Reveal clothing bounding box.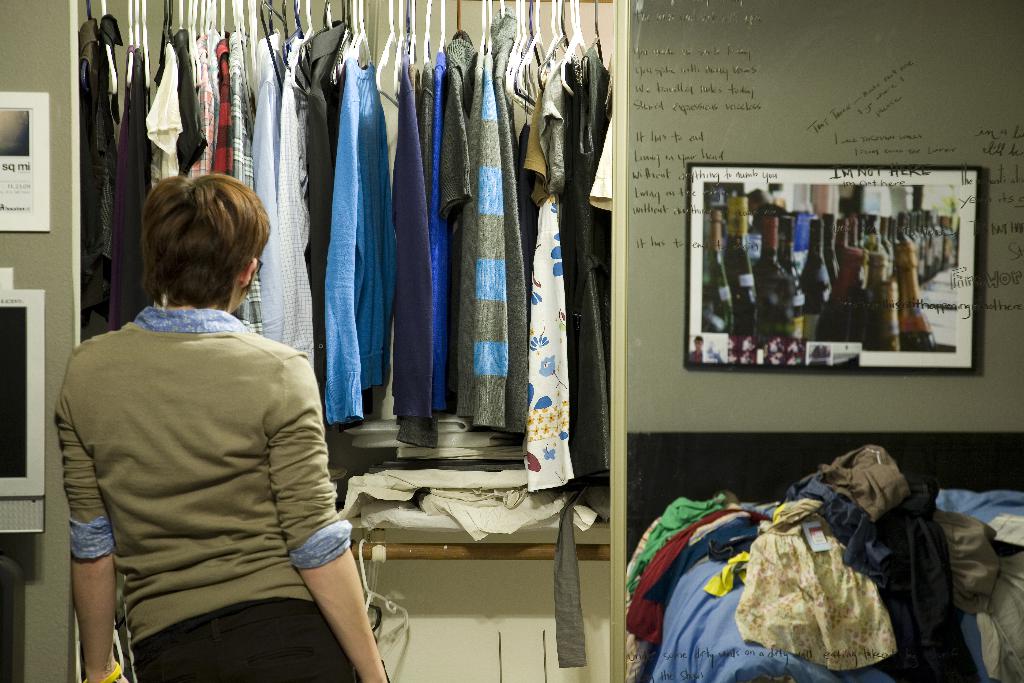
Revealed: bbox(49, 242, 344, 682).
